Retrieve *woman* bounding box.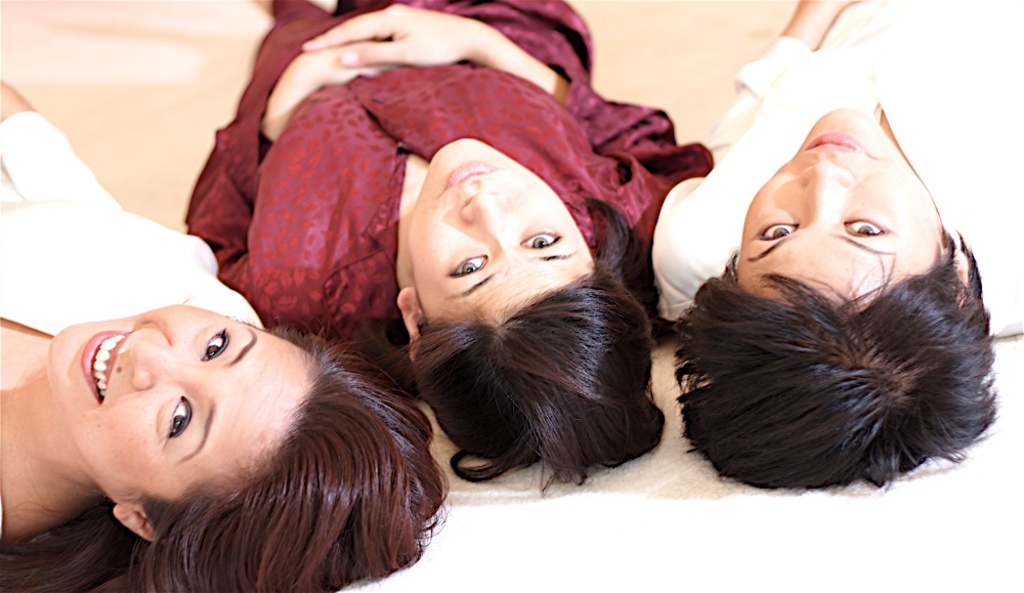
Bounding box: bbox=[644, 0, 1023, 488].
